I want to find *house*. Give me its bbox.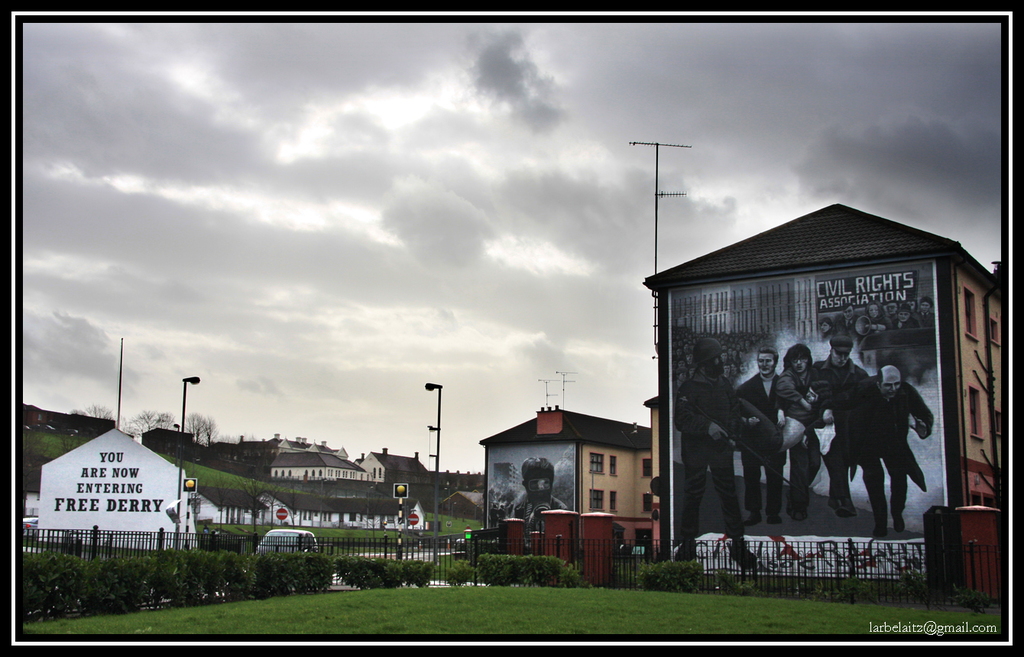
box=[436, 487, 488, 522].
